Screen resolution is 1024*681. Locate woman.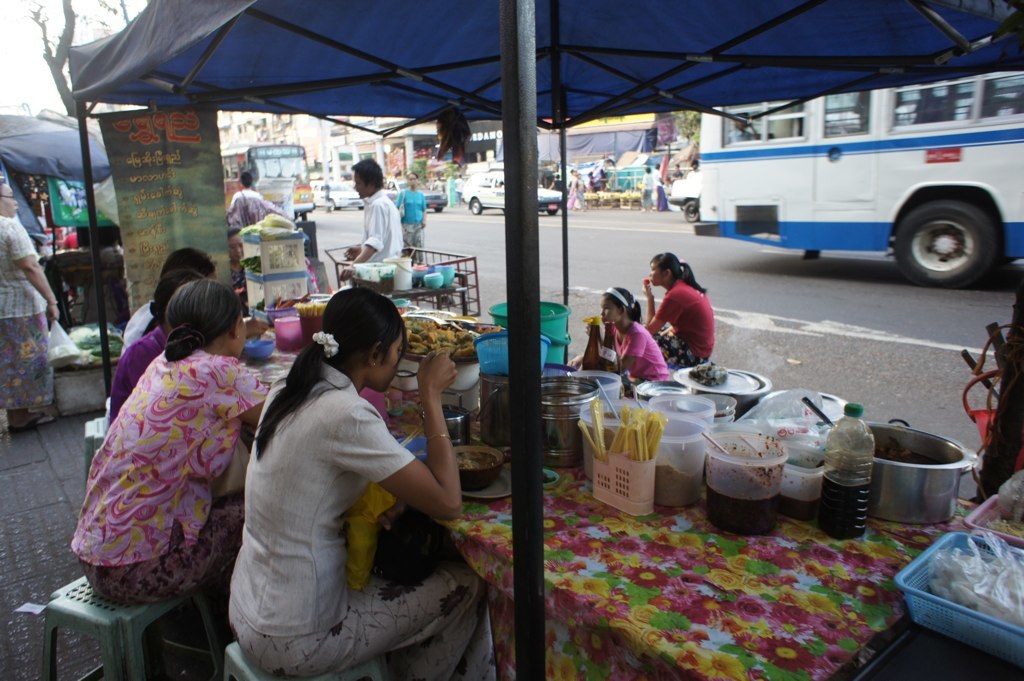
crop(73, 238, 272, 641).
